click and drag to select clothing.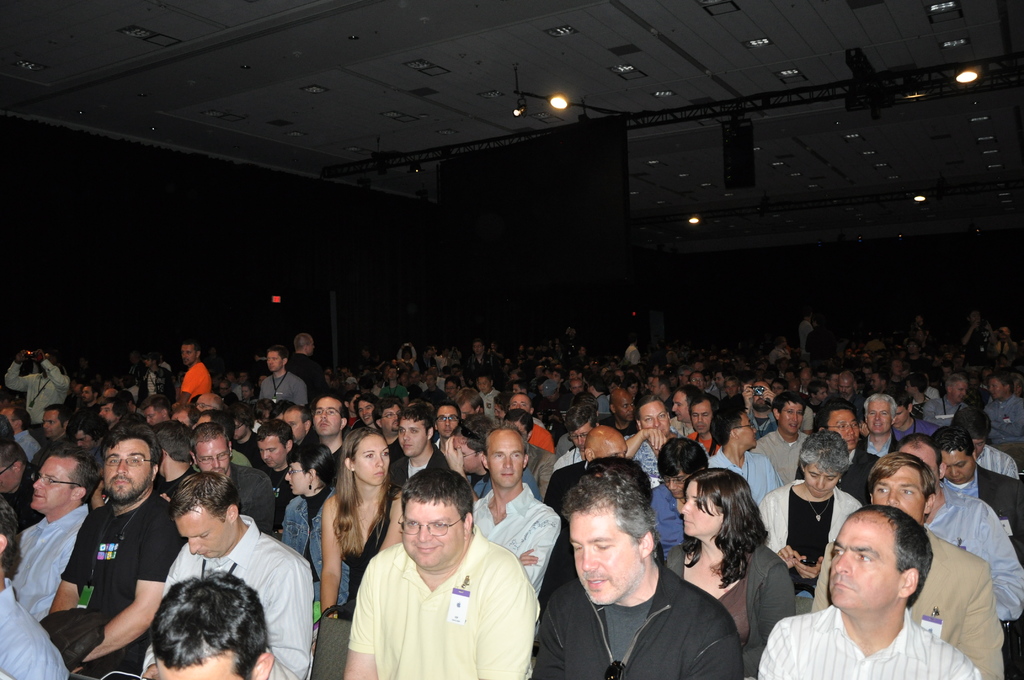
Selection: 332/514/551/674.
